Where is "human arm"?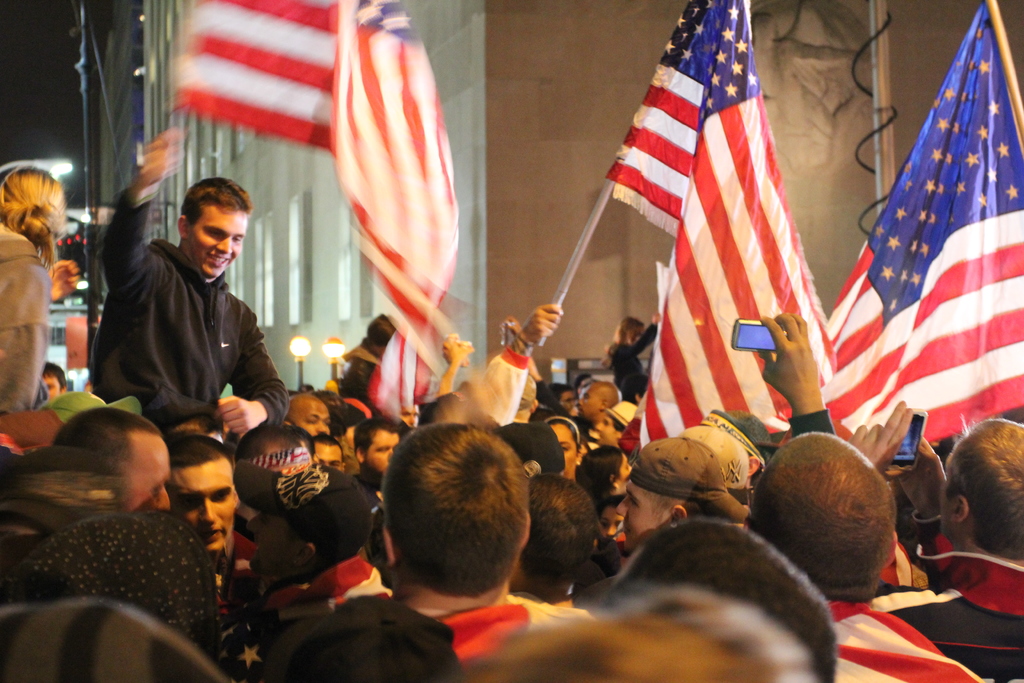
box=[850, 399, 913, 483].
